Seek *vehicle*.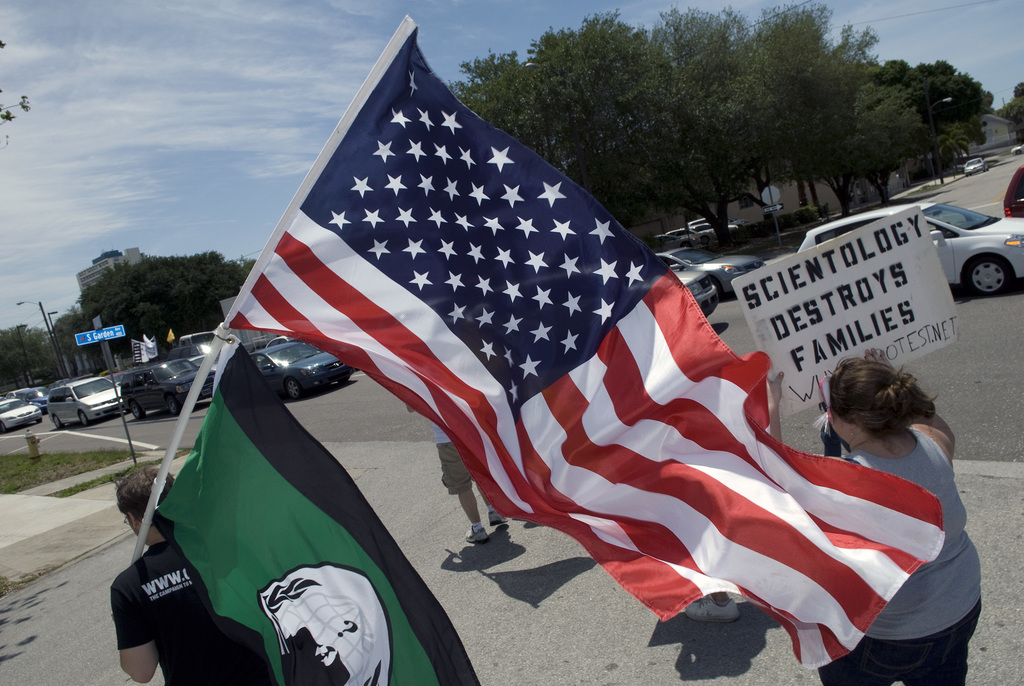
(961, 160, 985, 175).
